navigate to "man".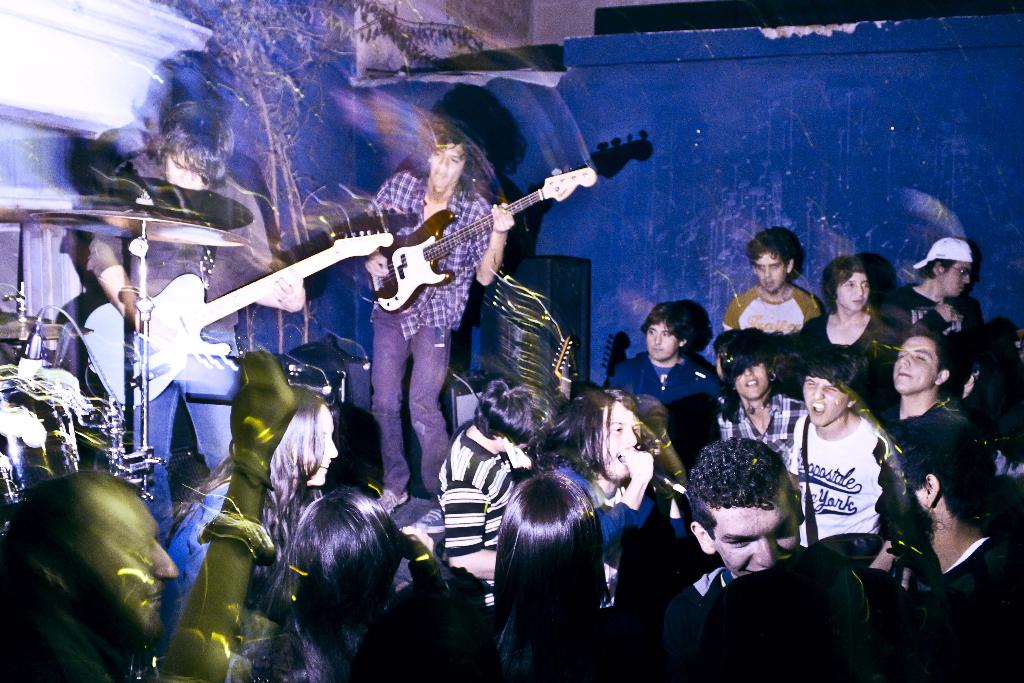
Navigation target: {"x1": 661, "y1": 433, "x2": 864, "y2": 677}.
